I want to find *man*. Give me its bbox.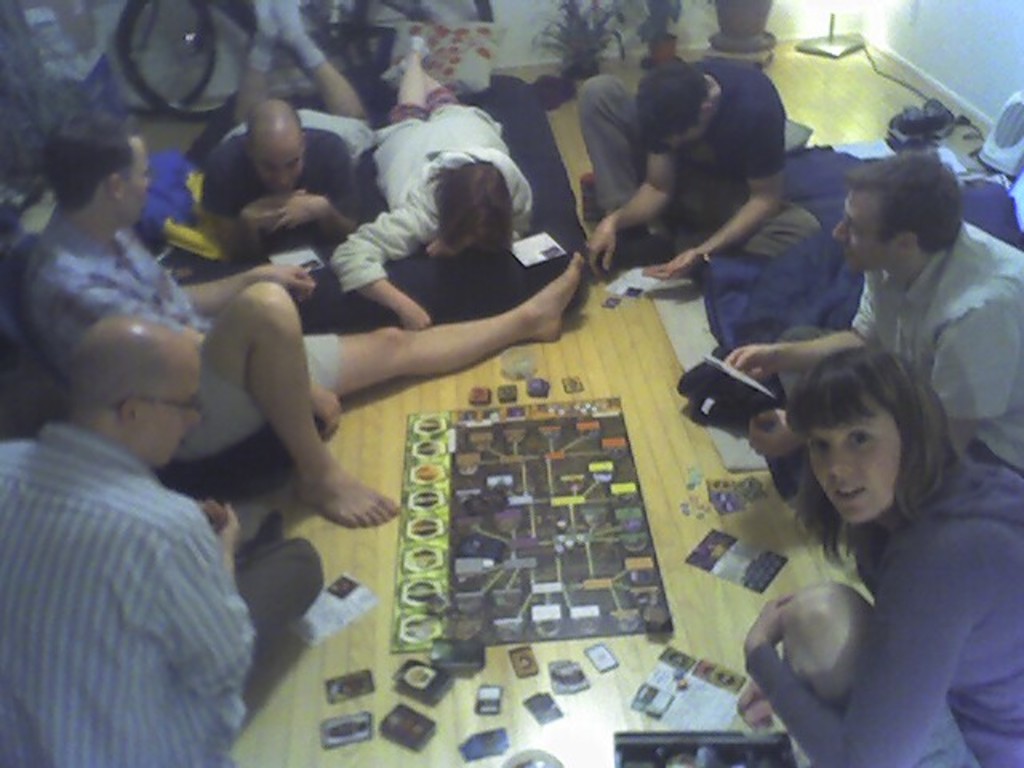
{"left": 202, "top": 0, "right": 368, "bottom": 250}.
